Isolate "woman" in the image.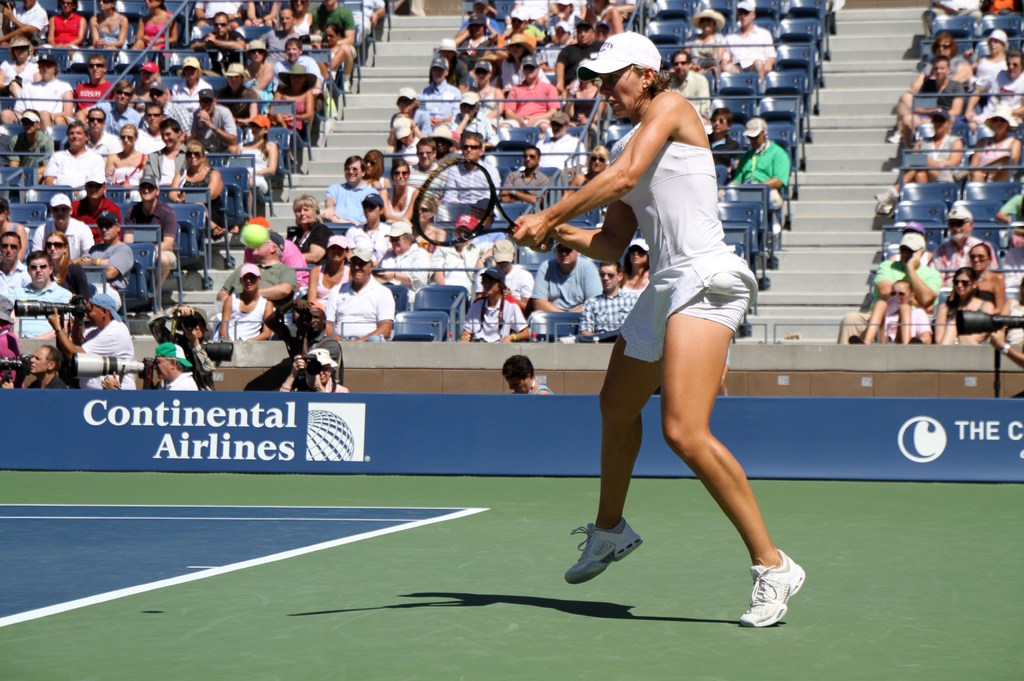
Isolated region: bbox=(968, 102, 1022, 182).
